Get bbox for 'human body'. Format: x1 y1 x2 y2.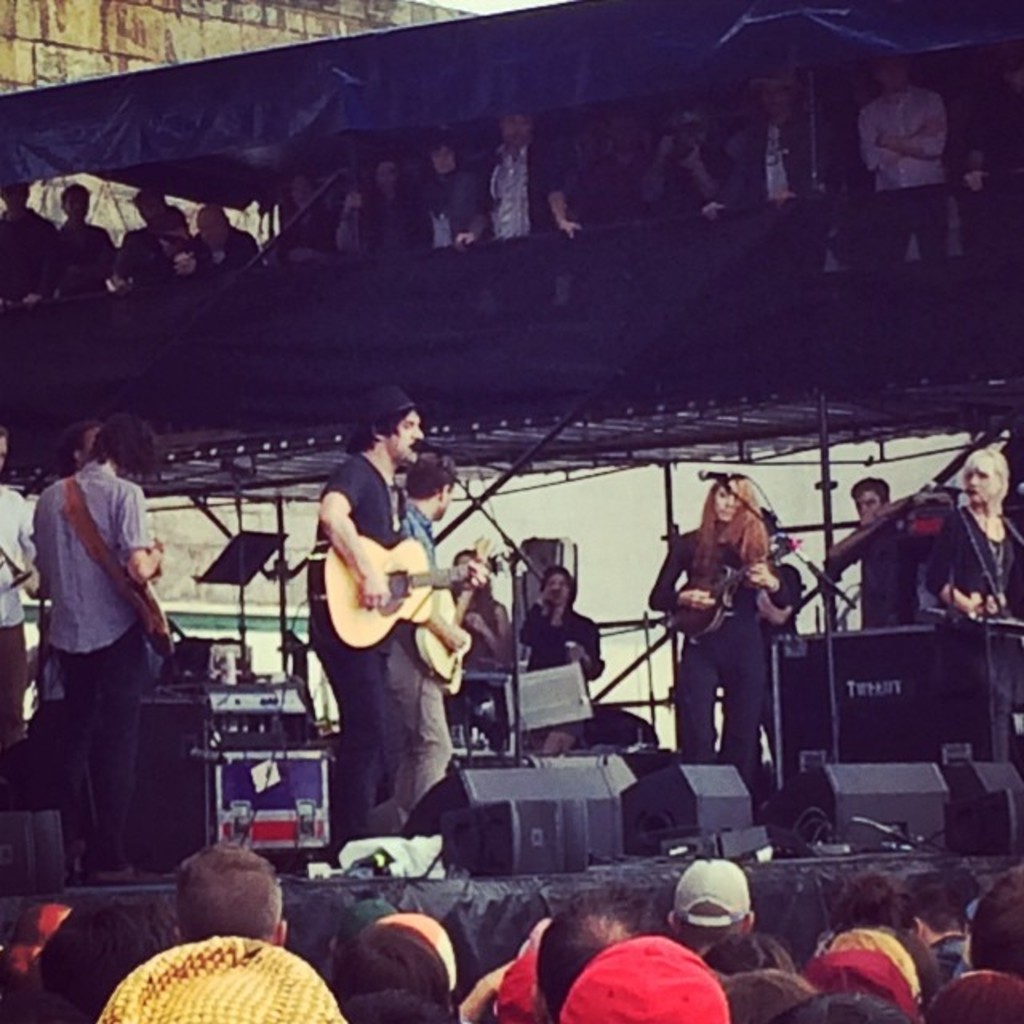
275 184 326 274.
